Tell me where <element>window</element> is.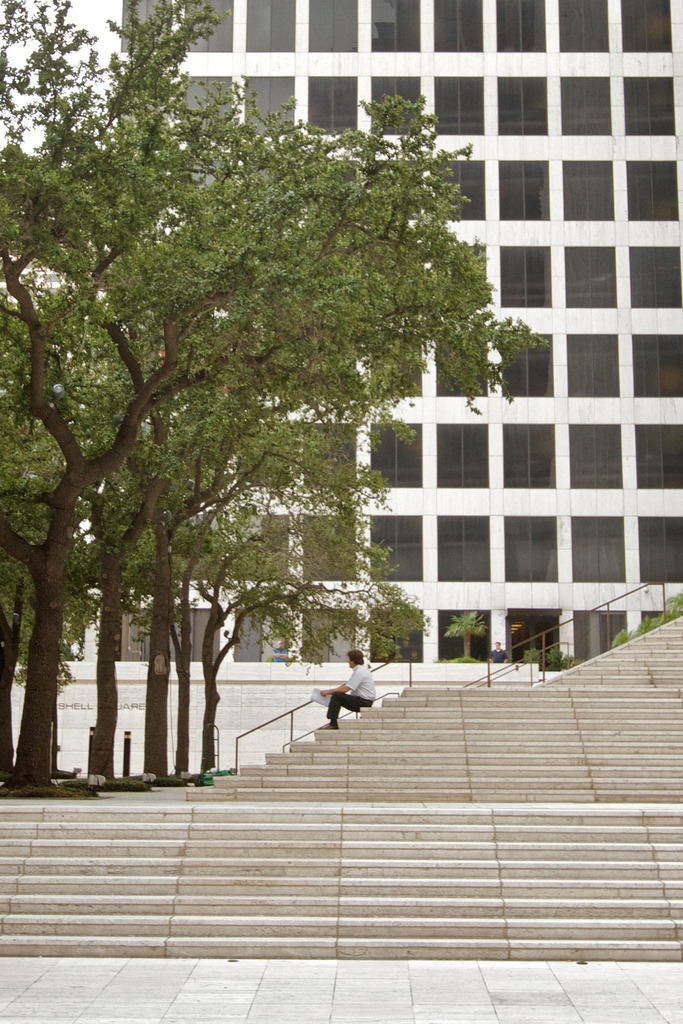
<element>window</element> is at <box>440,0,484,47</box>.
